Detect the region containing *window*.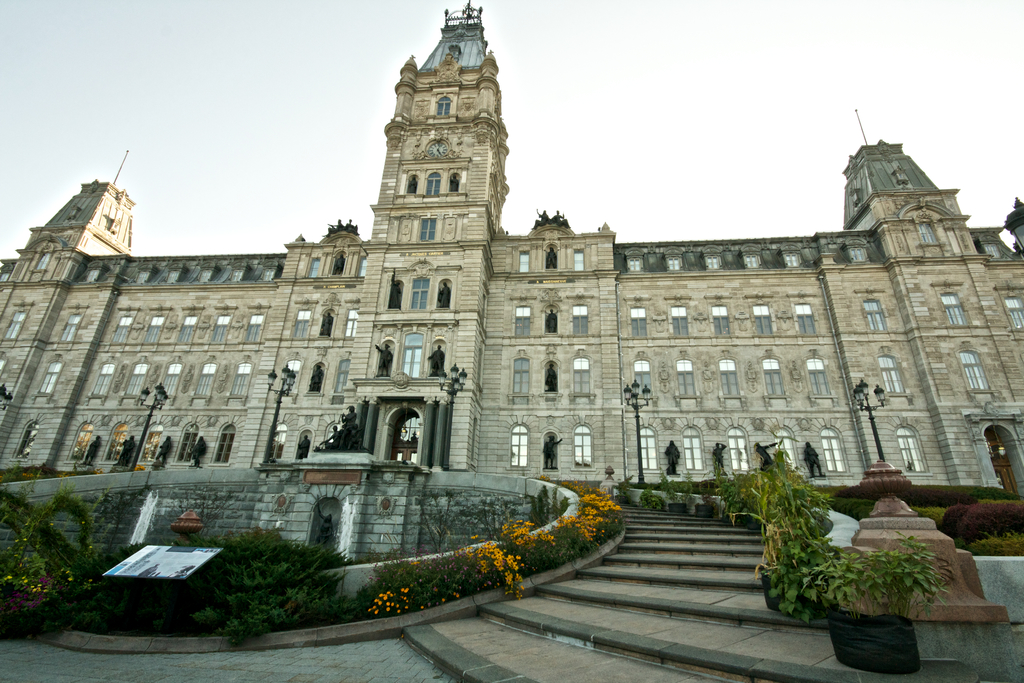
(left=573, top=252, right=589, bottom=267).
